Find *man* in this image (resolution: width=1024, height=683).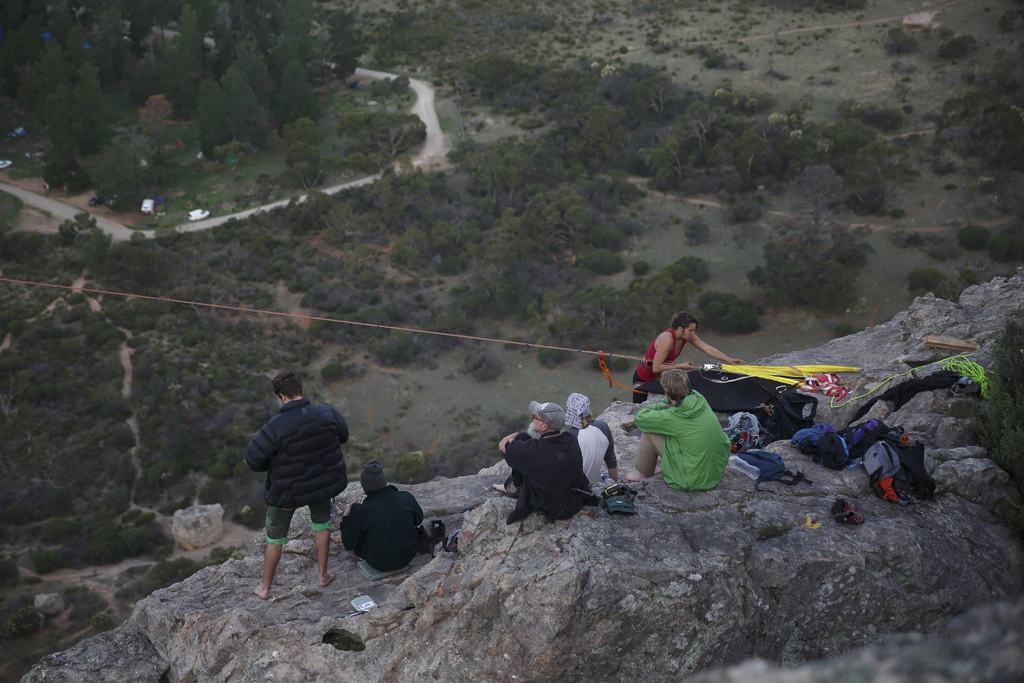
(501,393,593,530).
